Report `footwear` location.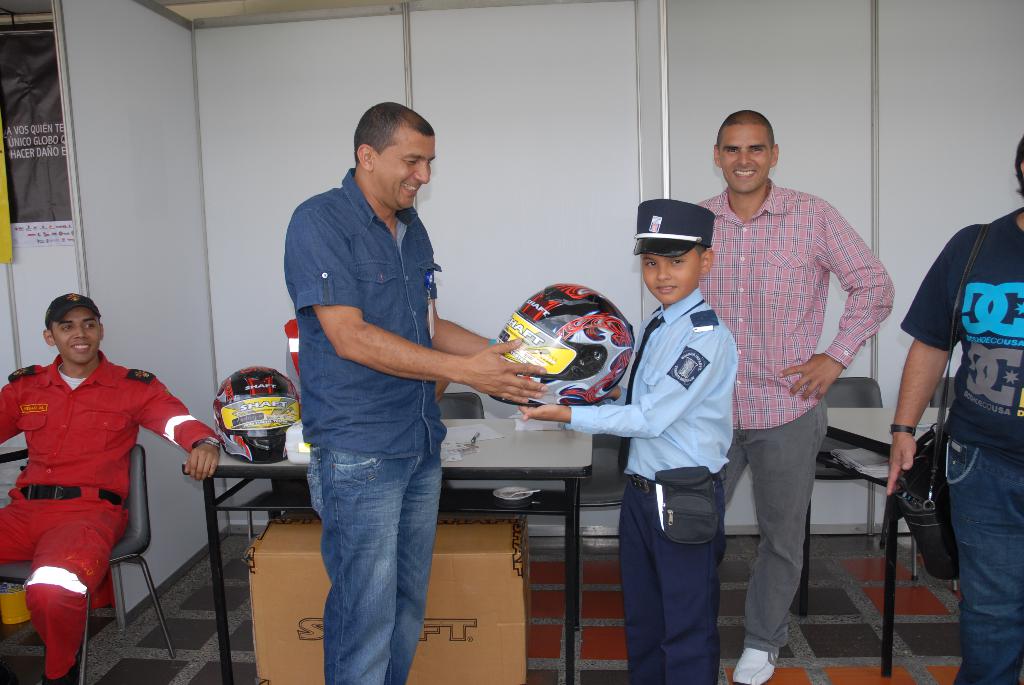
Report: left=732, top=647, right=781, bottom=684.
